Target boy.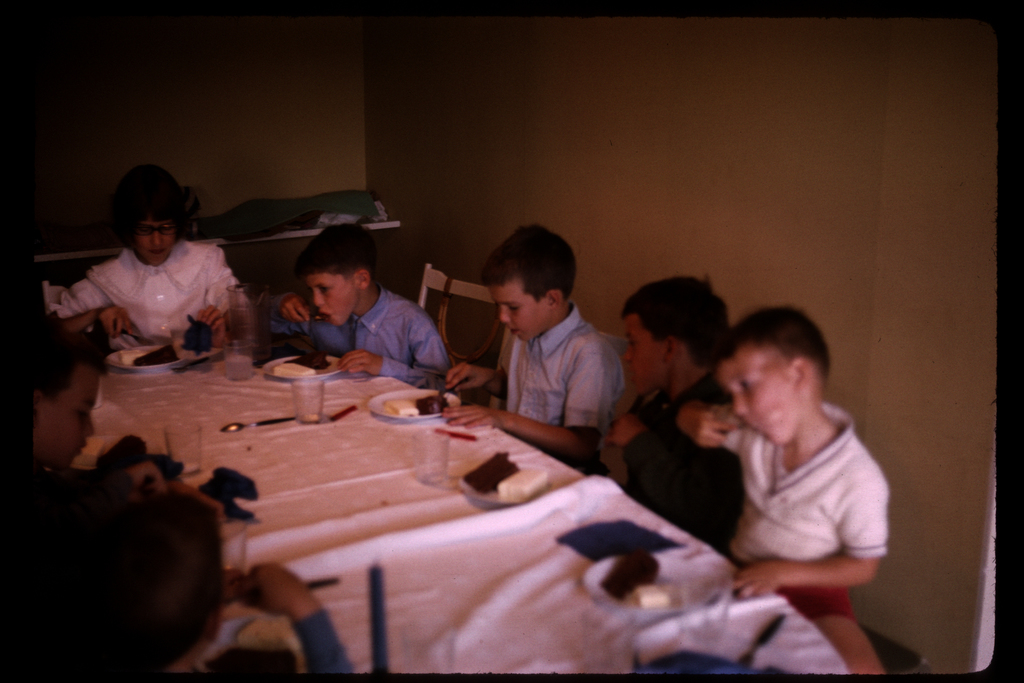
Target region: l=655, t=290, r=909, b=623.
